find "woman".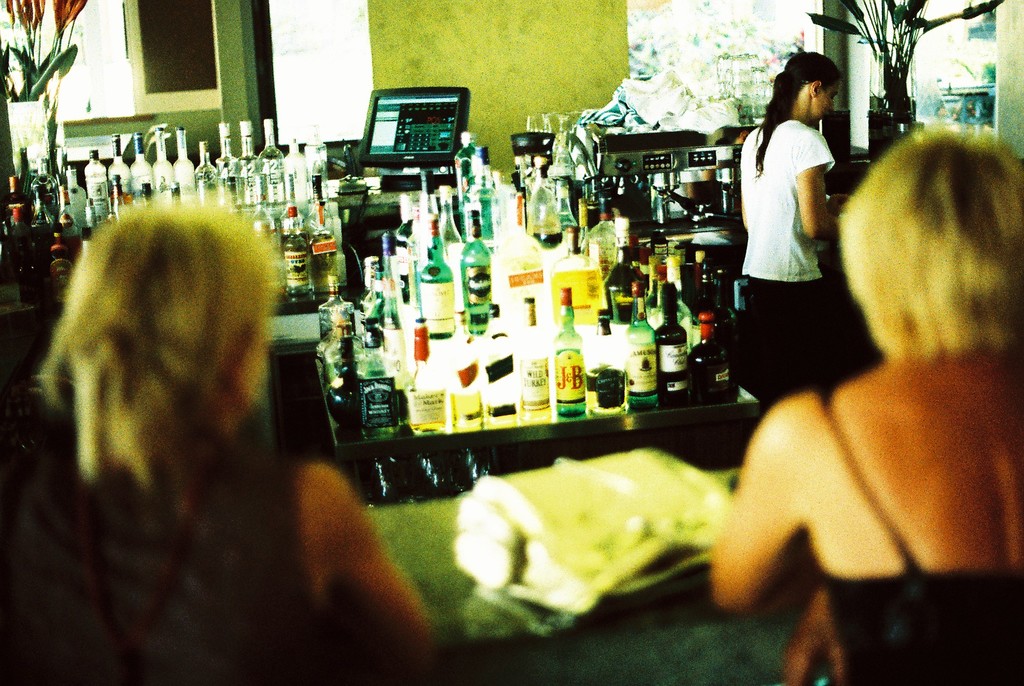
bbox=(714, 135, 1023, 685).
